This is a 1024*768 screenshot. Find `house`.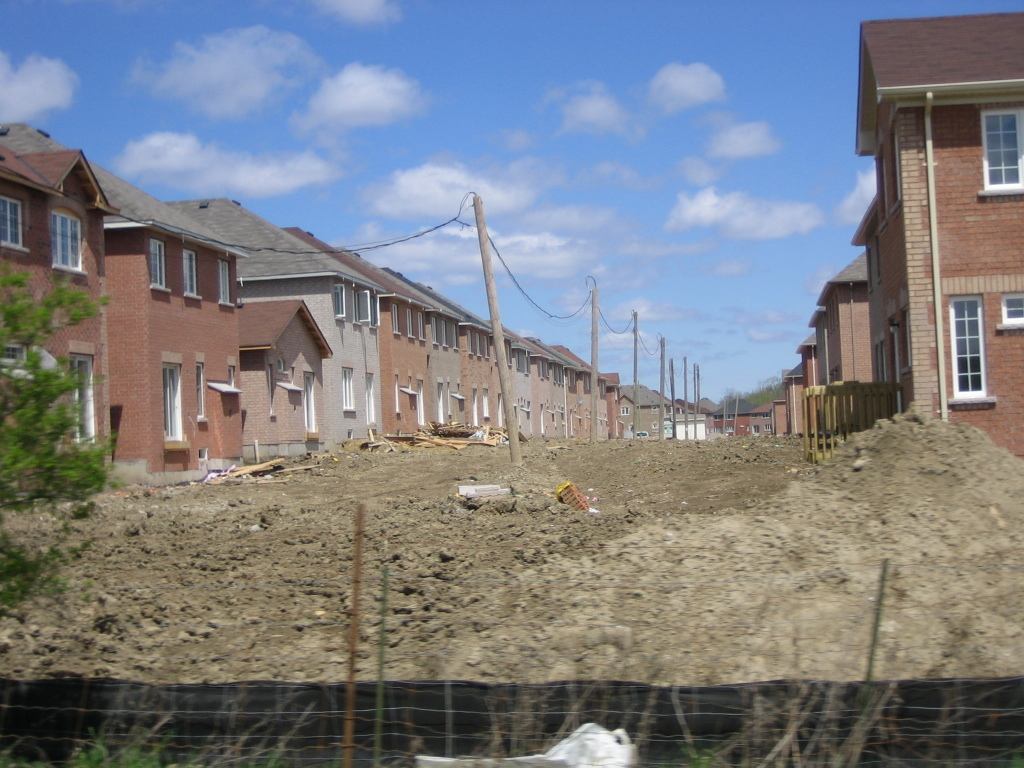
Bounding box: x1=232 y1=201 x2=379 y2=482.
